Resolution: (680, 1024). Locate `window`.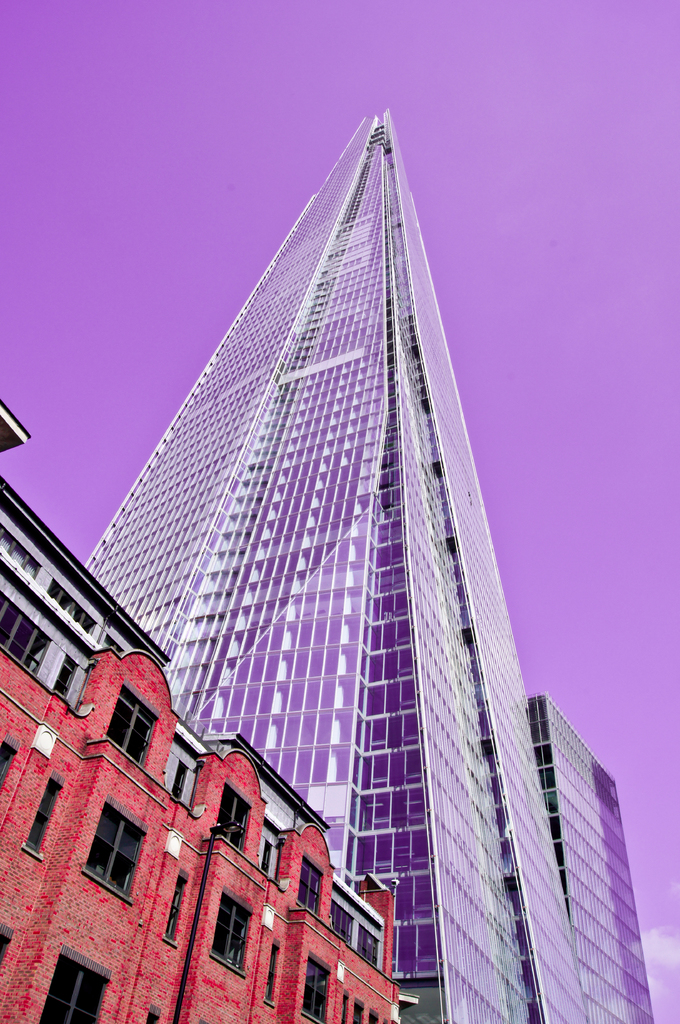
(x1=38, y1=941, x2=111, y2=1023).
